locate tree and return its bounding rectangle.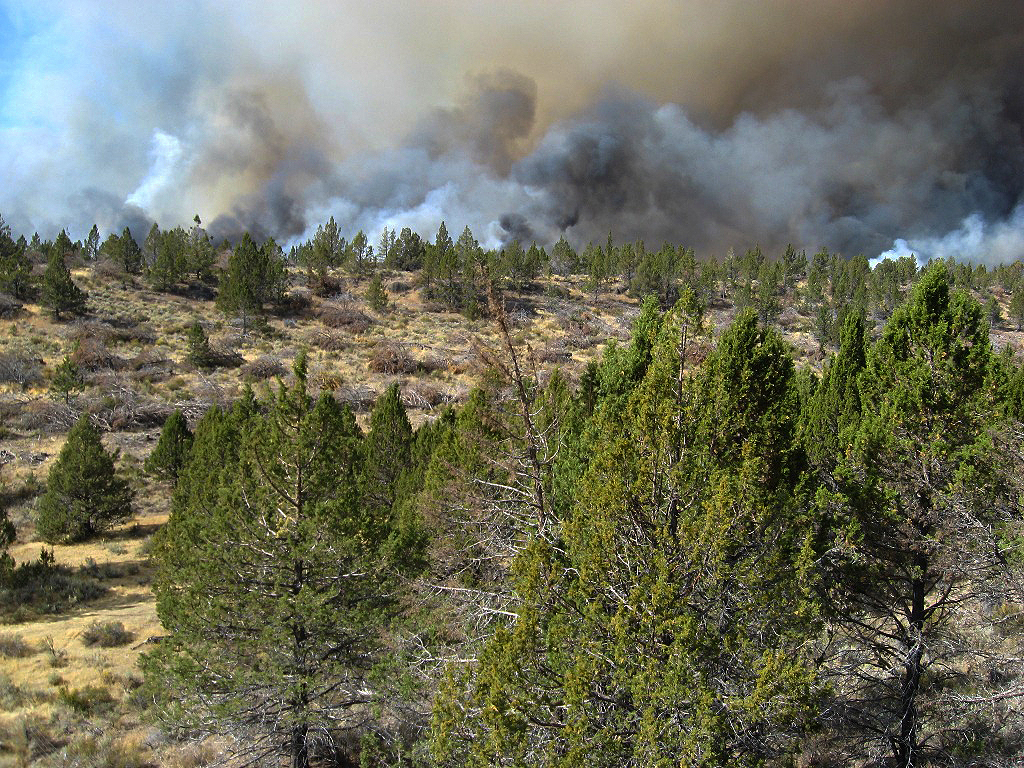
select_region(596, 240, 613, 278).
